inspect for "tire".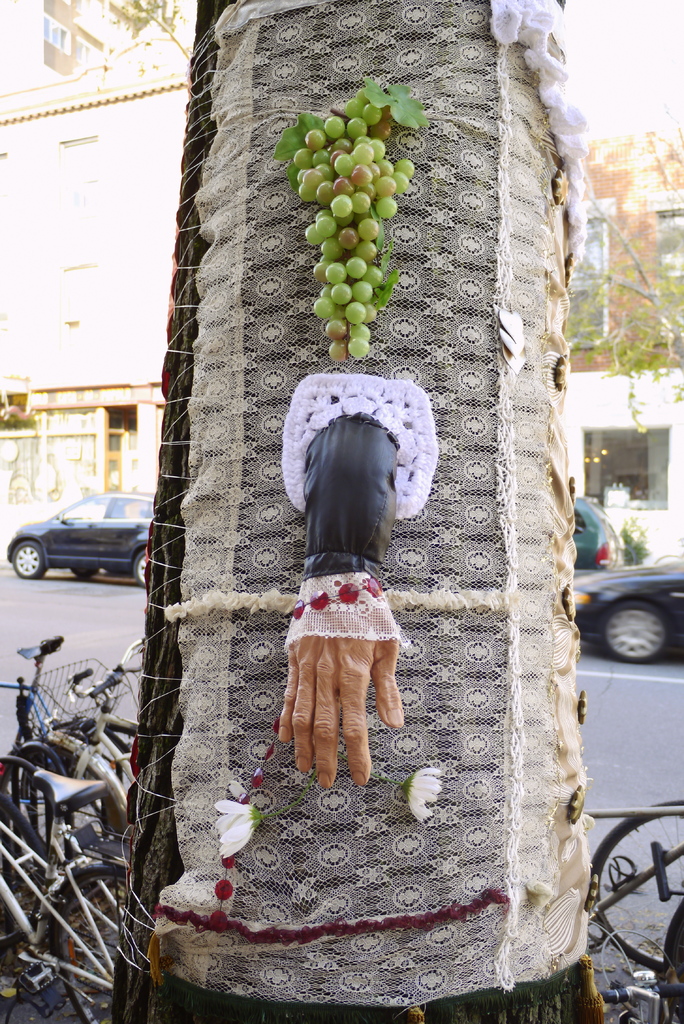
Inspection: (x1=133, y1=550, x2=149, y2=585).
